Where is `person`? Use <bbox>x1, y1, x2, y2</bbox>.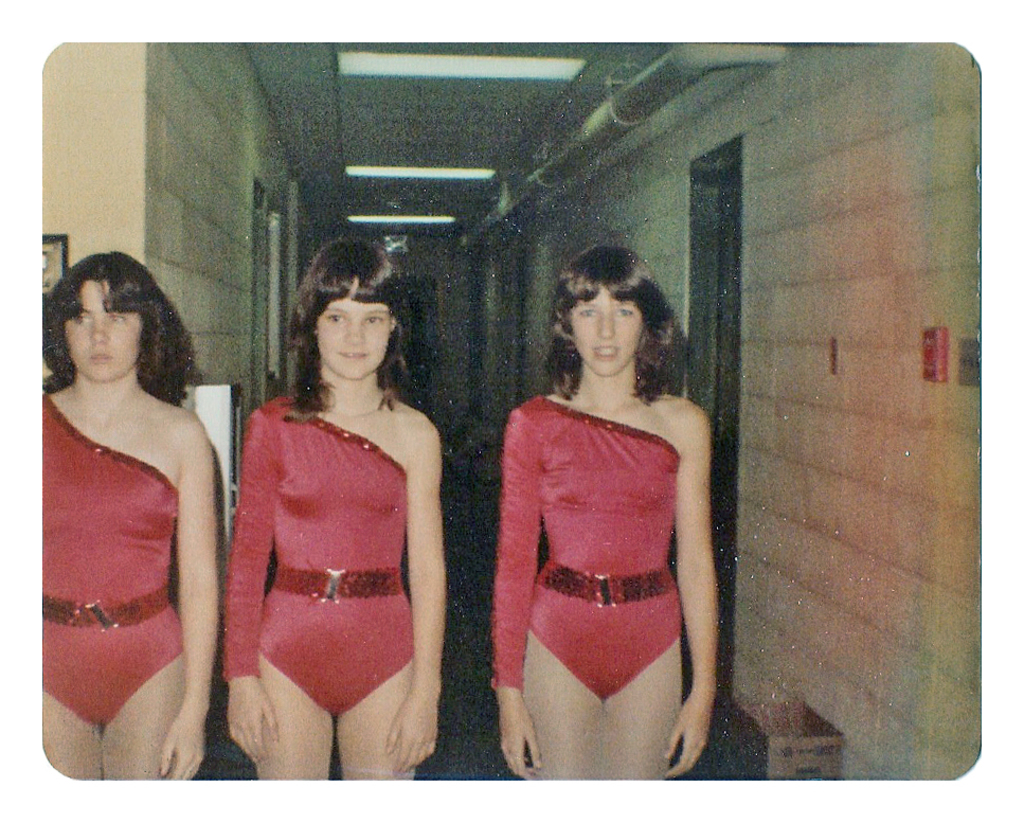
<bbox>41, 250, 224, 781</bbox>.
